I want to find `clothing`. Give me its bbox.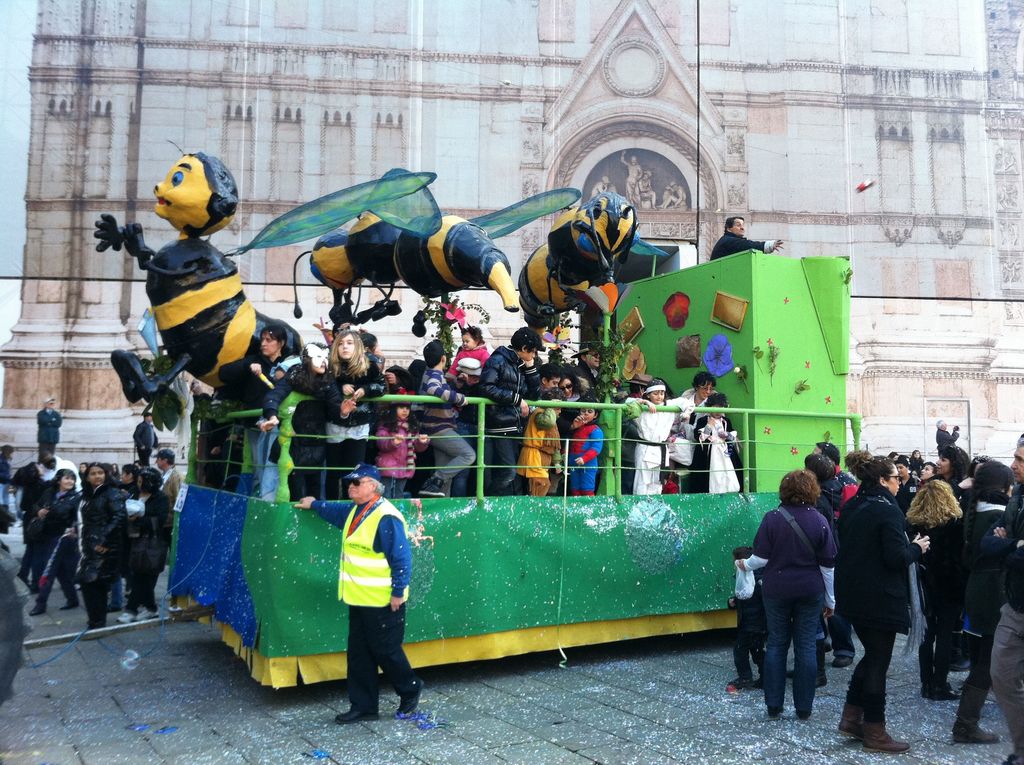
(left=746, top=497, right=832, bottom=720).
